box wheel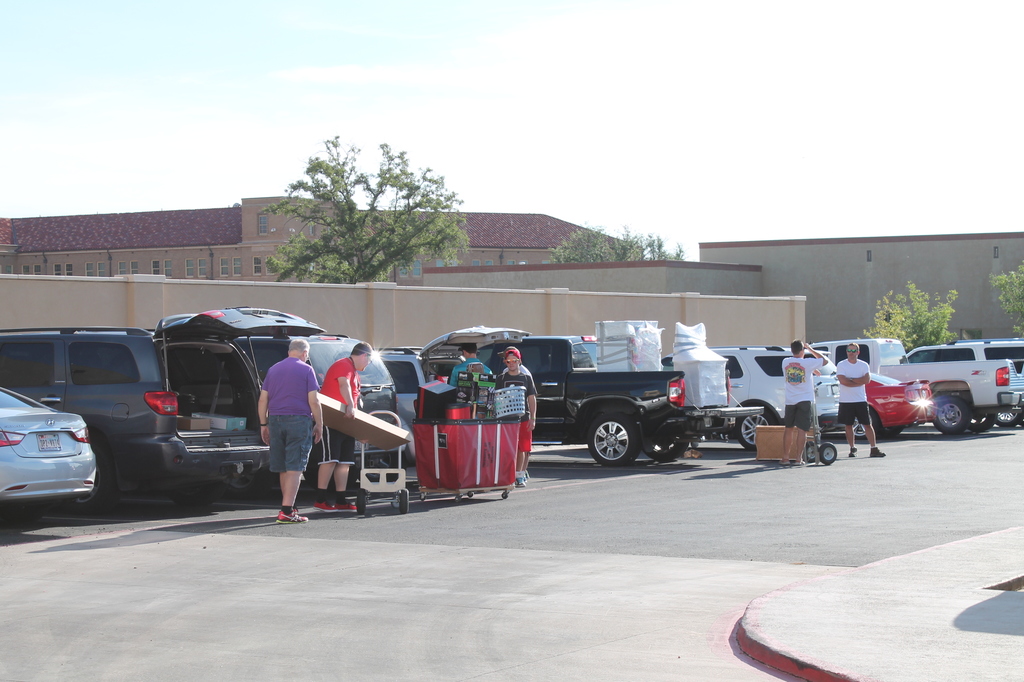
bbox(168, 479, 227, 512)
